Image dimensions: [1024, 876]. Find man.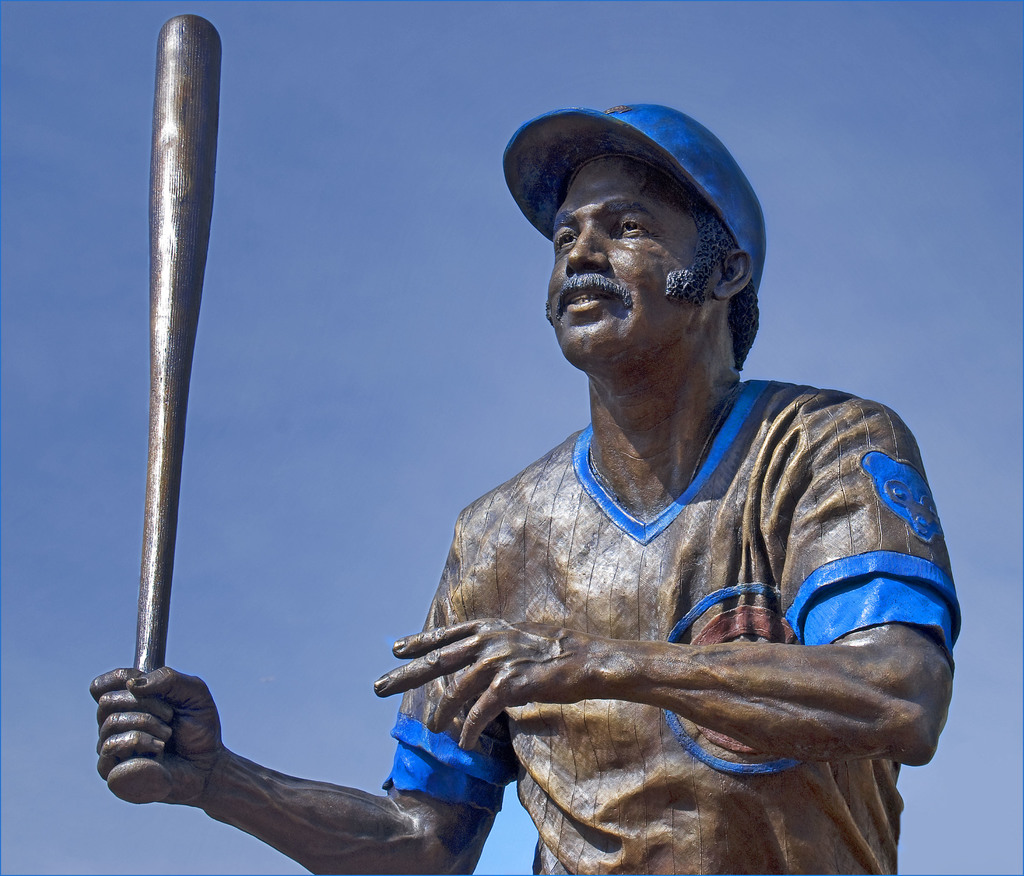
x1=88, y1=101, x2=963, y2=875.
